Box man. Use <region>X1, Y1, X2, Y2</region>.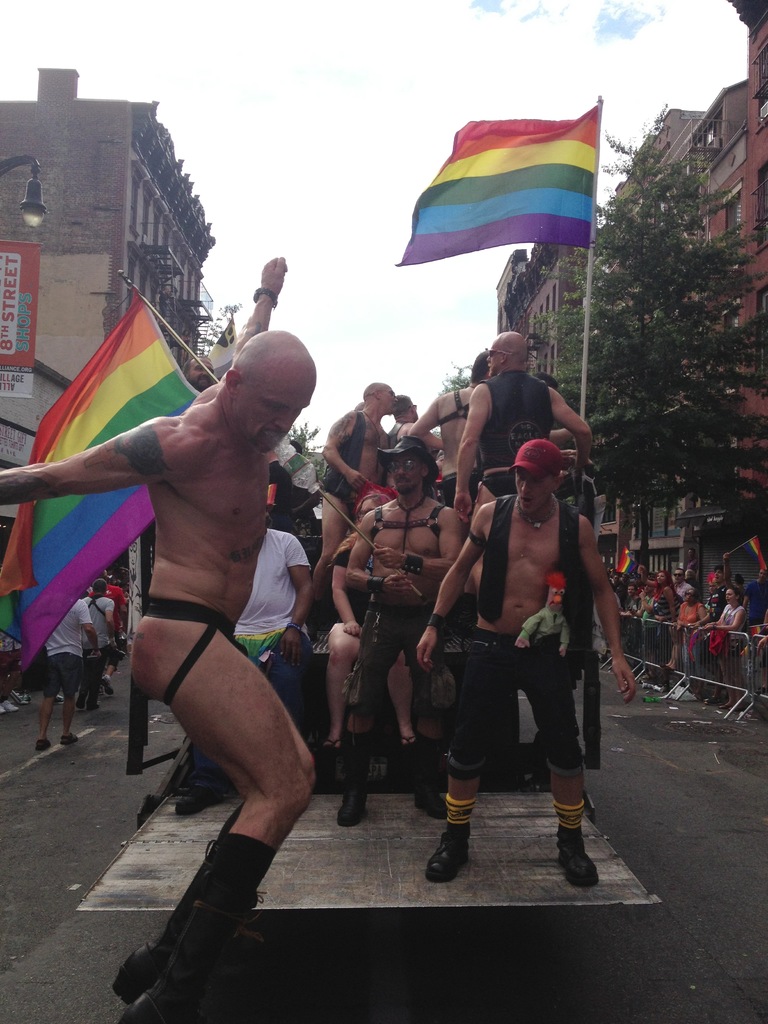
<region>182, 351, 216, 390</region>.
